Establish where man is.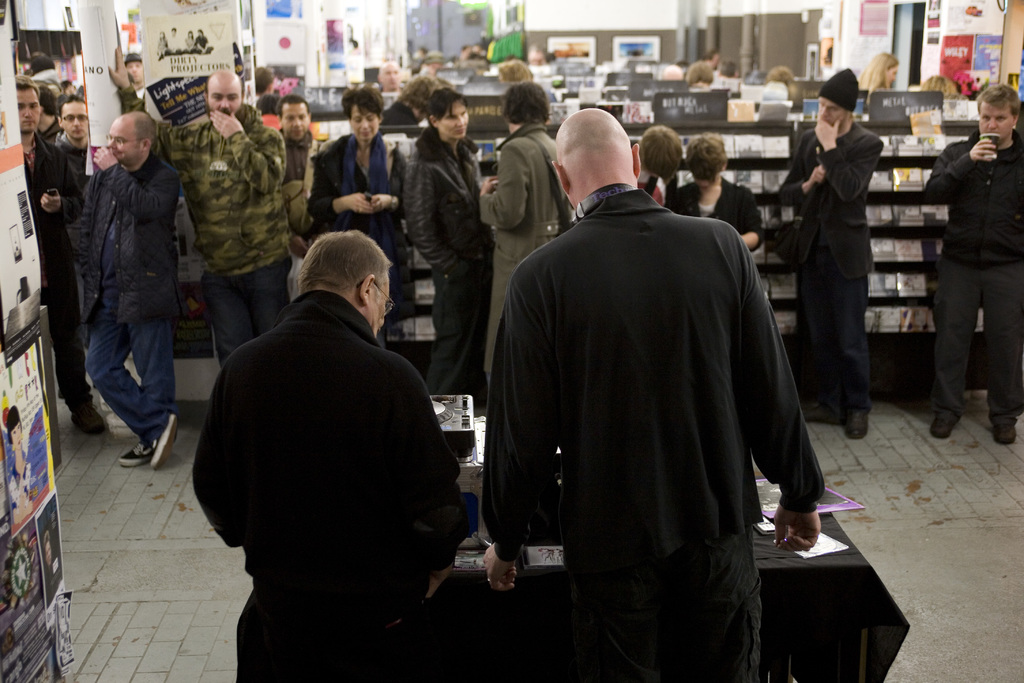
Established at region(279, 94, 329, 299).
